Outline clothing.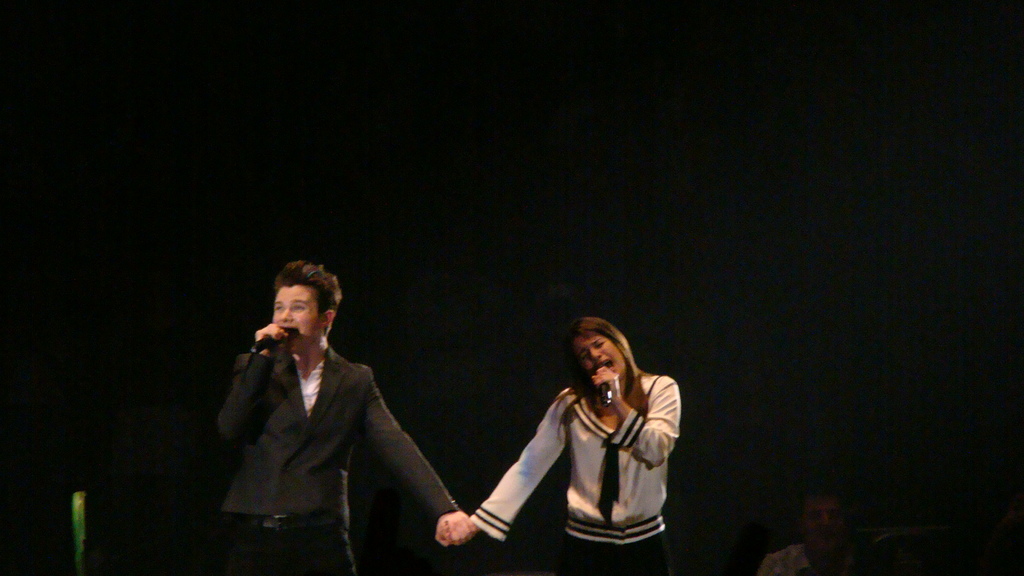
Outline: bbox=[220, 339, 454, 575].
